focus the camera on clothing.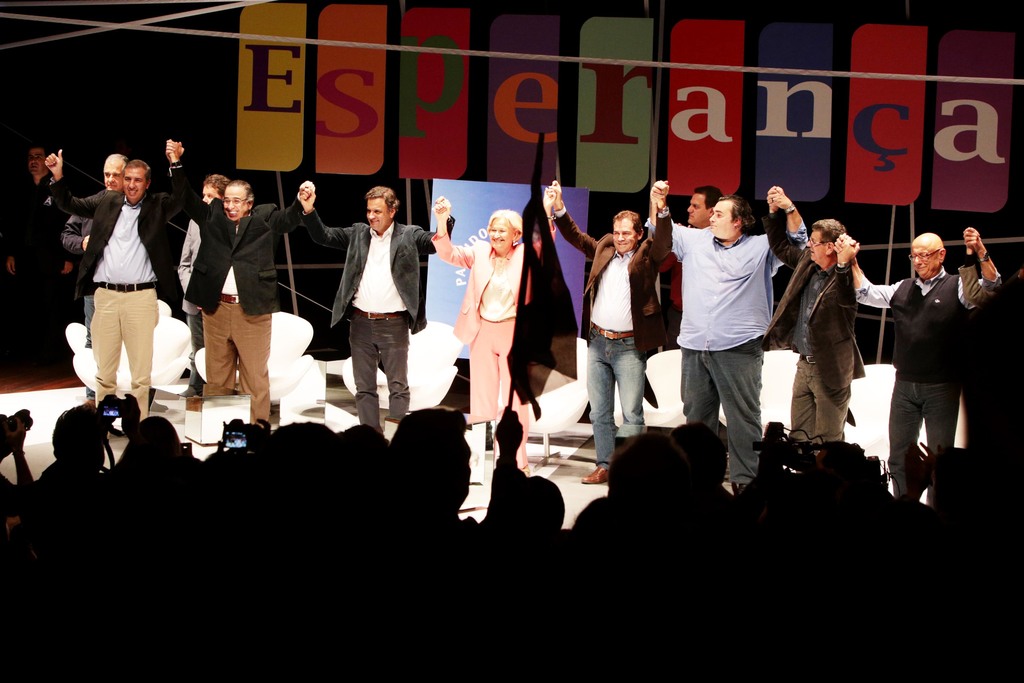
Focus region: 63,170,178,412.
